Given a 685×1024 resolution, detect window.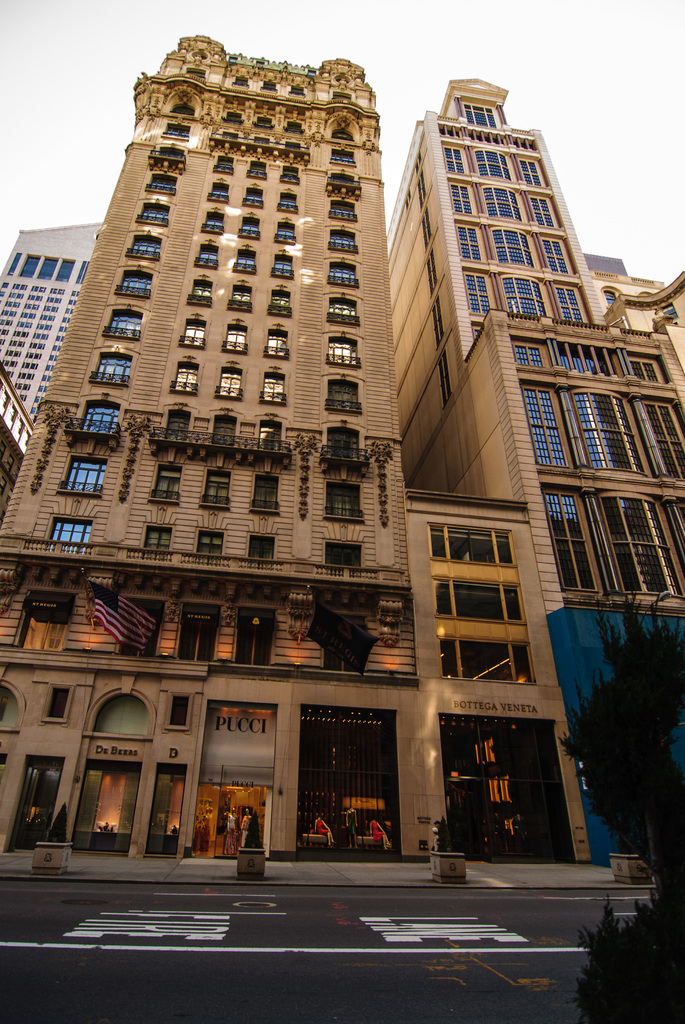
{"left": 629, "top": 360, "right": 659, "bottom": 383}.
